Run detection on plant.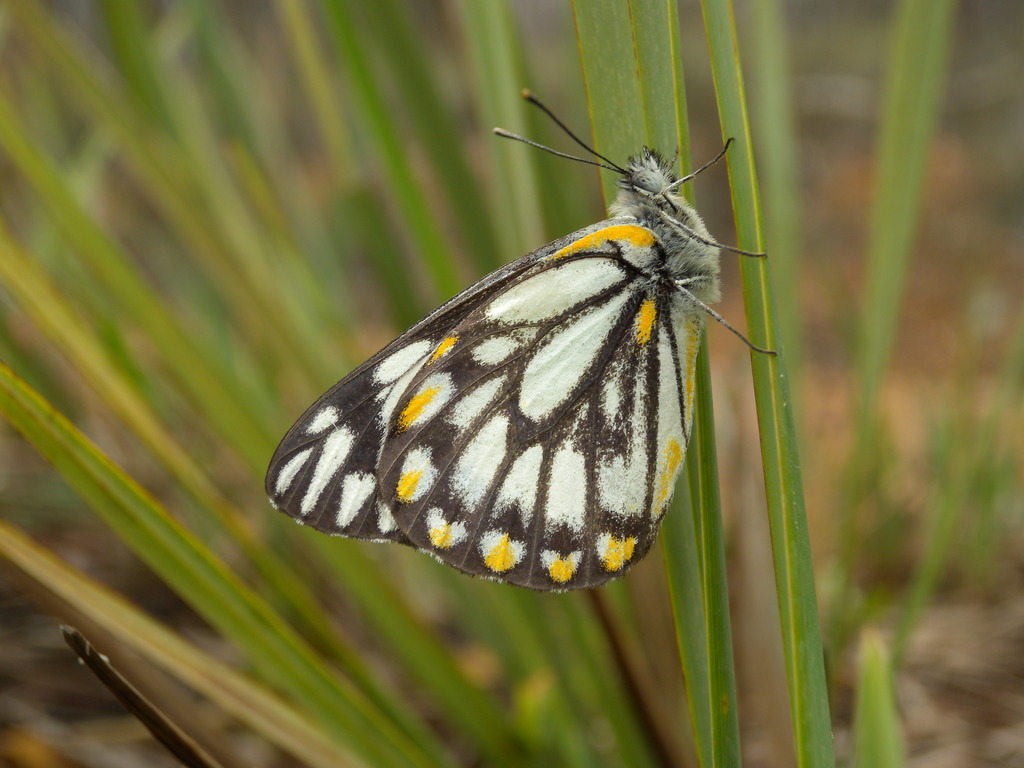
Result: 0, 0, 1023, 767.
